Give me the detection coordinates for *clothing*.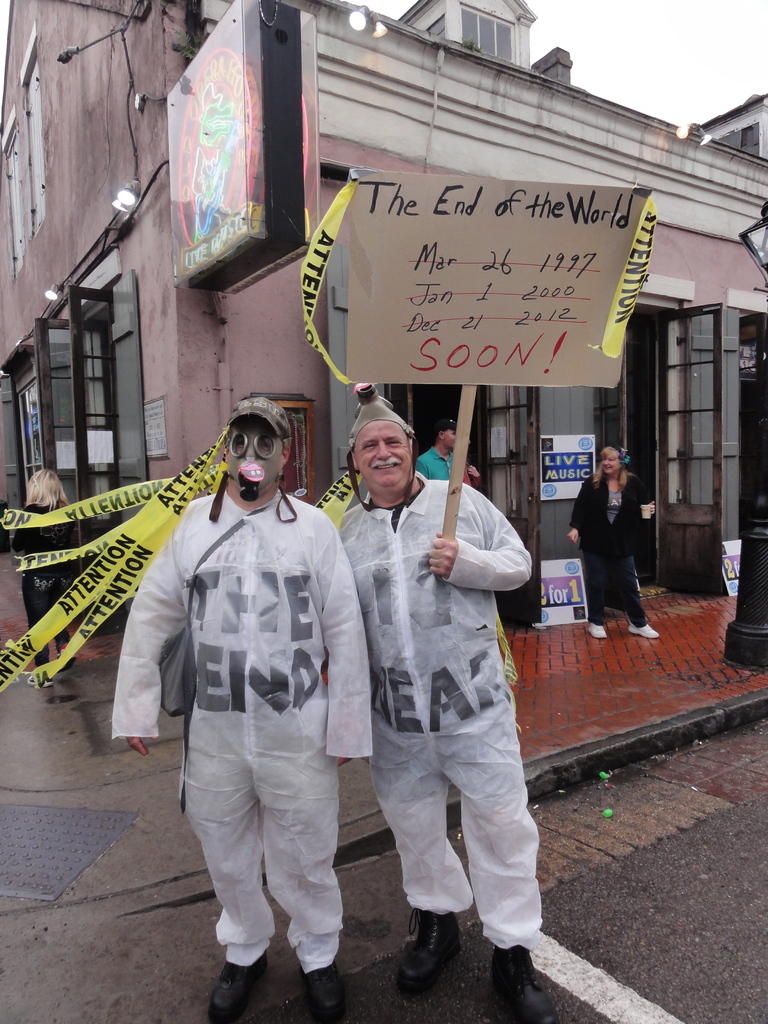
l=12, t=502, r=69, b=659.
